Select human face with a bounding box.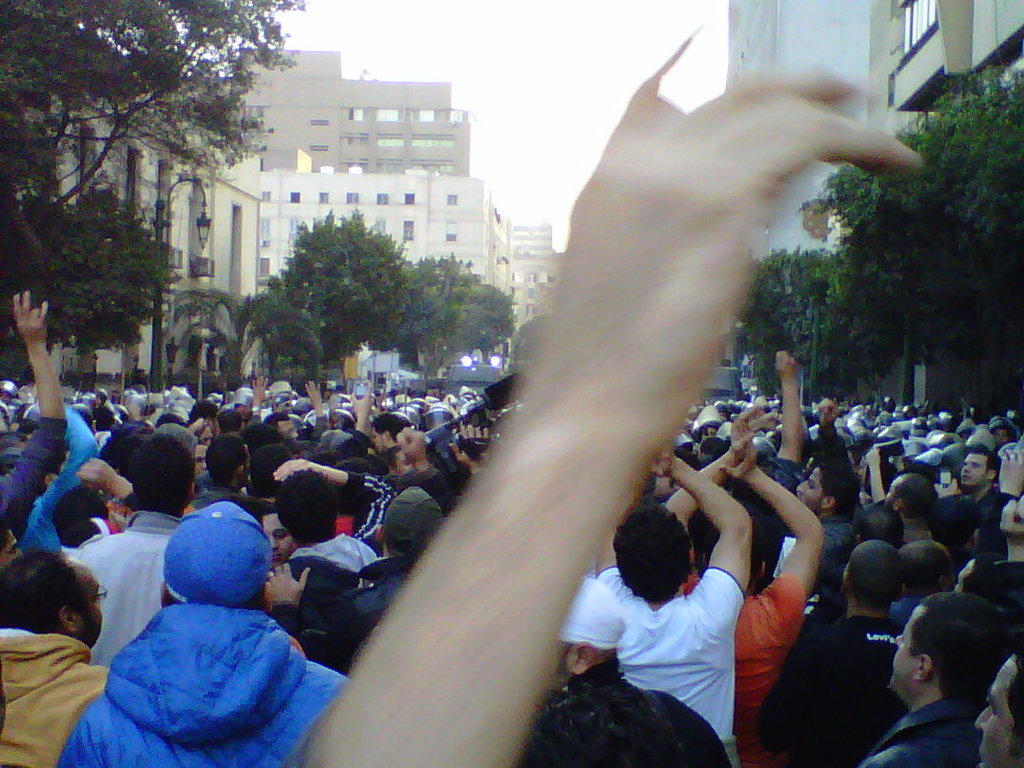
(795,472,822,513).
